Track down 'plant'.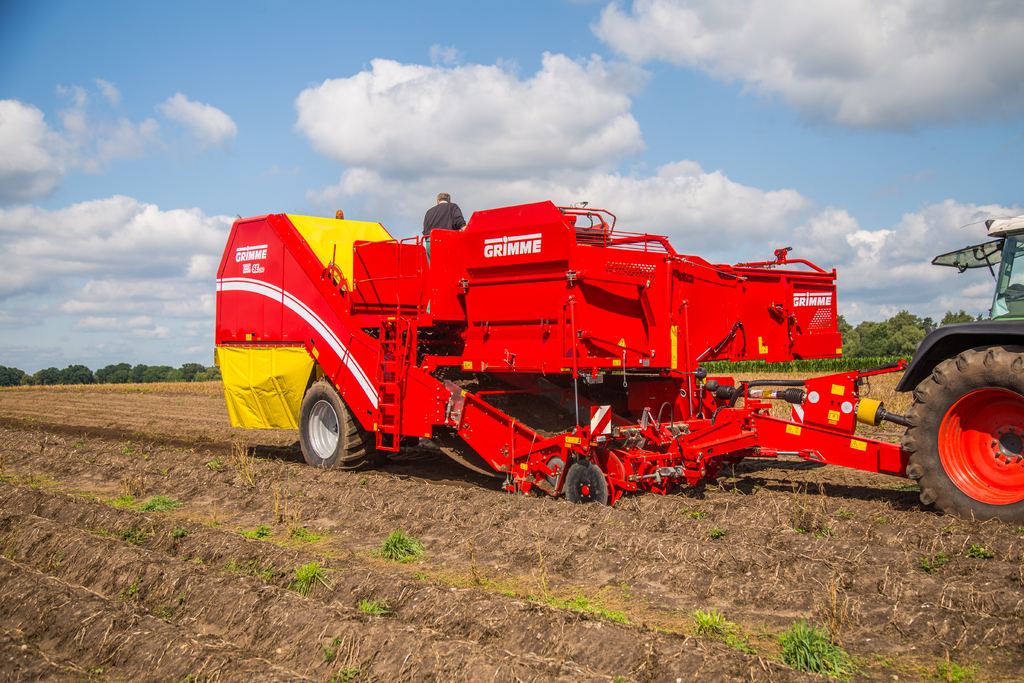
Tracked to 172, 525, 188, 538.
